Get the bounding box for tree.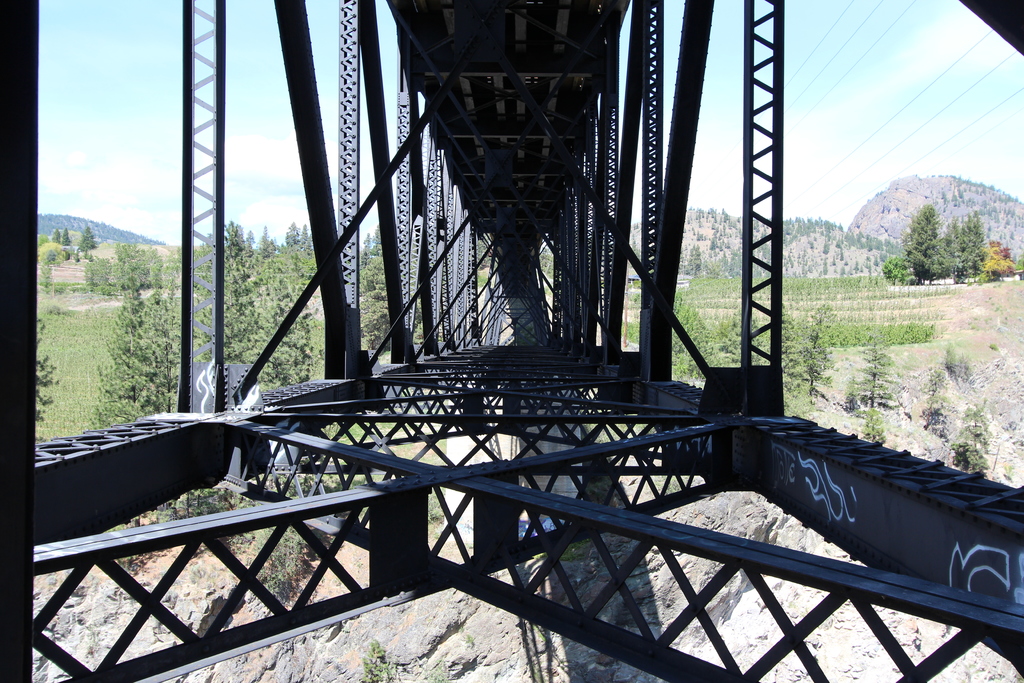
[left=938, top=215, right=961, bottom=257].
